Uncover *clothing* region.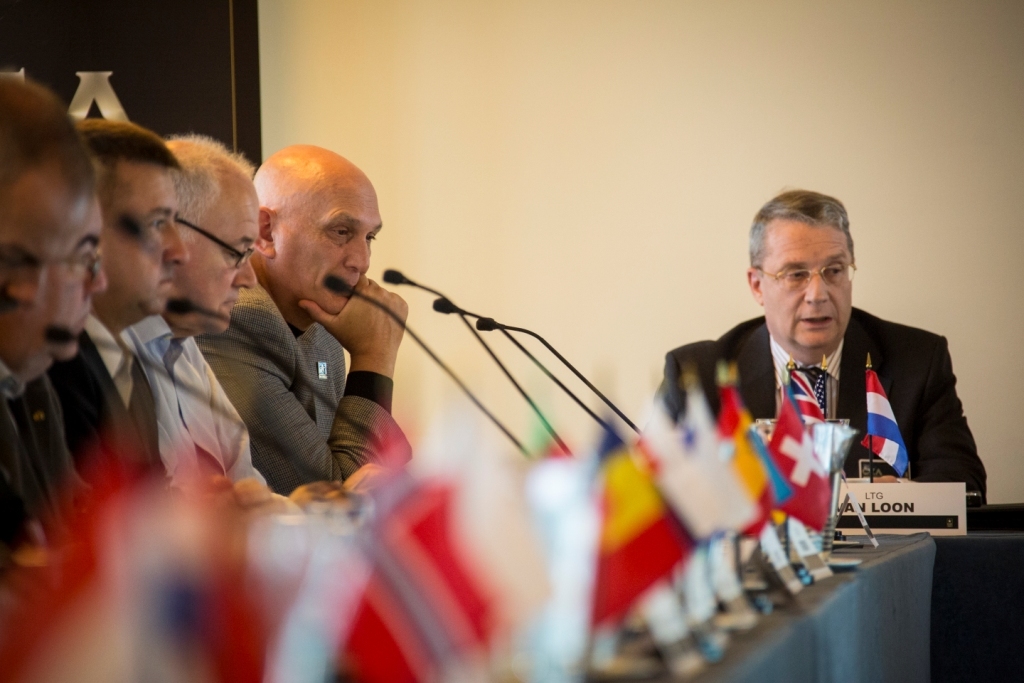
Uncovered: bbox(0, 357, 82, 574).
